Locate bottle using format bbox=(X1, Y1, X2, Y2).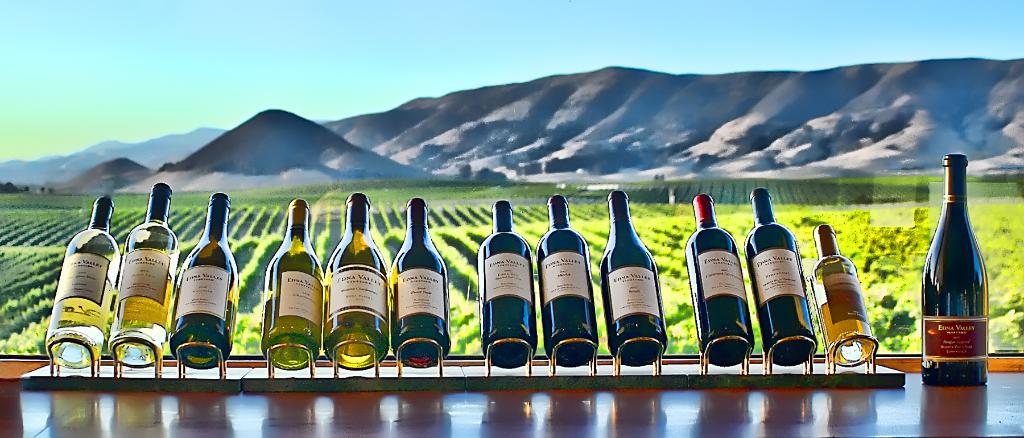
bbox=(813, 220, 874, 368).
